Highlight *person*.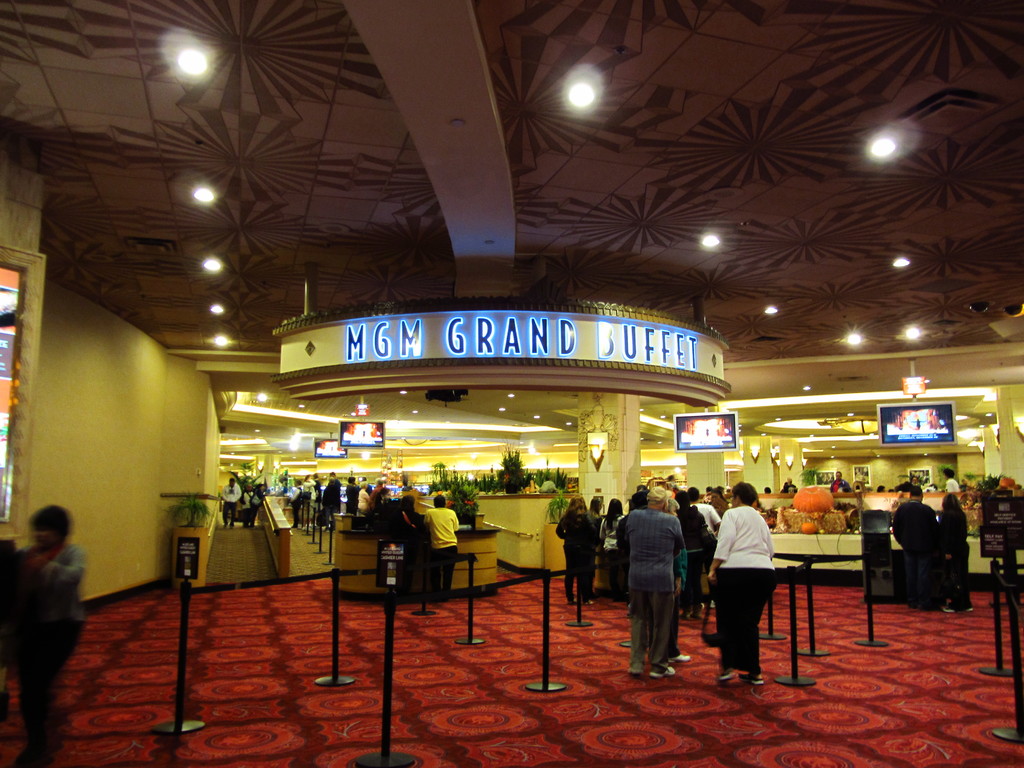
Highlighted region: Rect(219, 478, 242, 528).
